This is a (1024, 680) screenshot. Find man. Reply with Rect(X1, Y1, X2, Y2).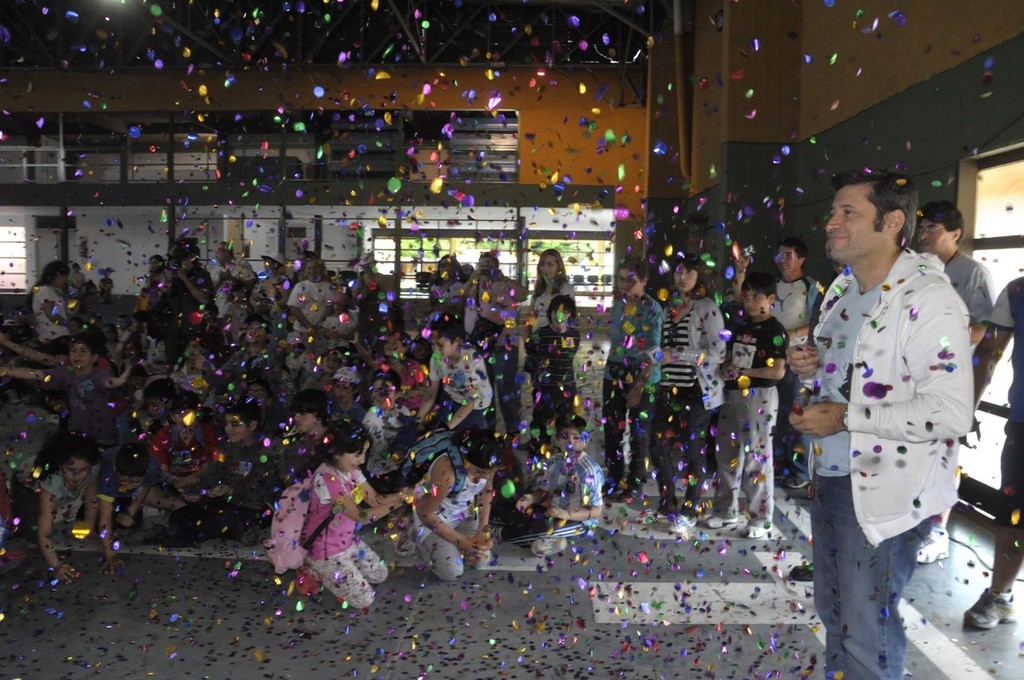
Rect(203, 242, 255, 317).
